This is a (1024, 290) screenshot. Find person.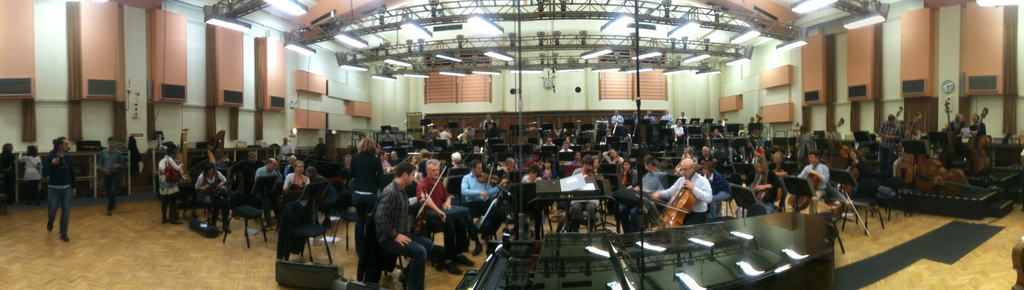
Bounding box: (left=366, top=155, right=409, bottom=289).
